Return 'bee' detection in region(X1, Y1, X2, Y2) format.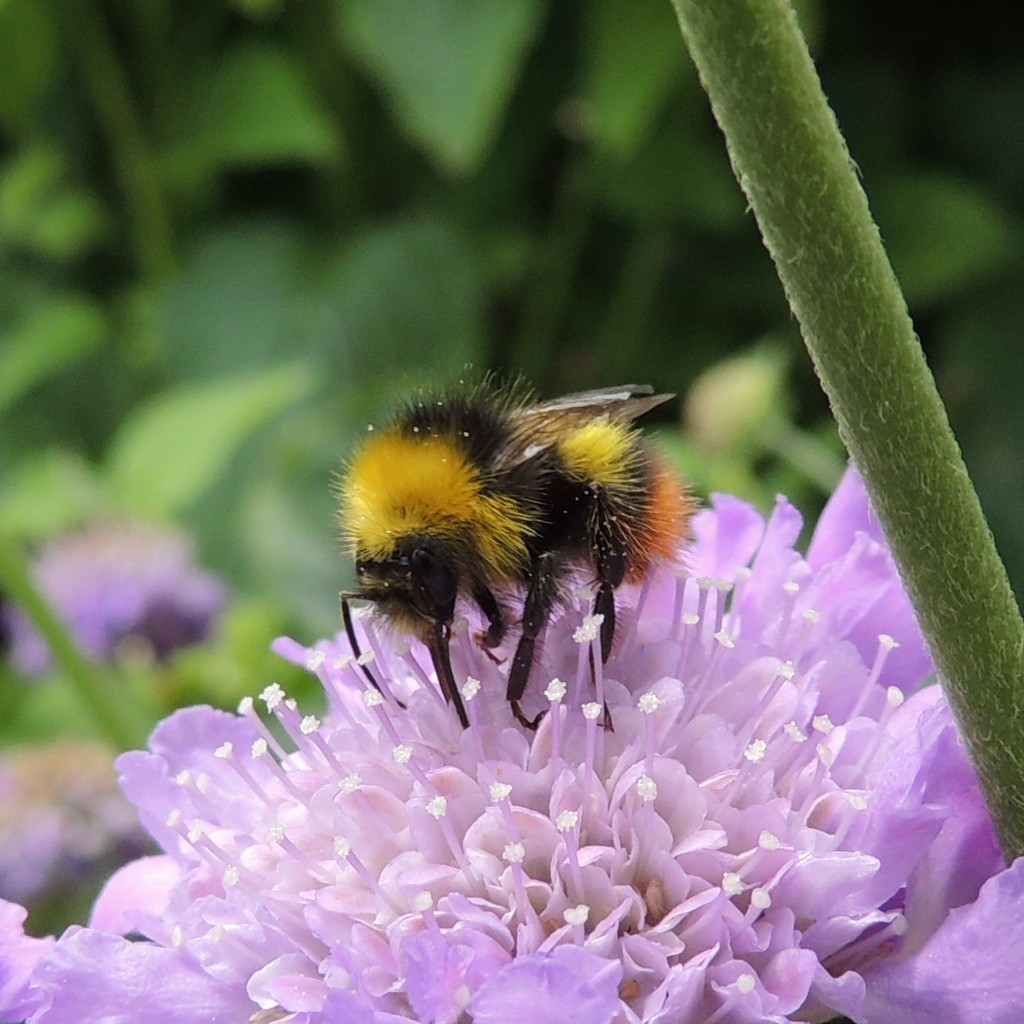
region(318, 378, 696, 747).
